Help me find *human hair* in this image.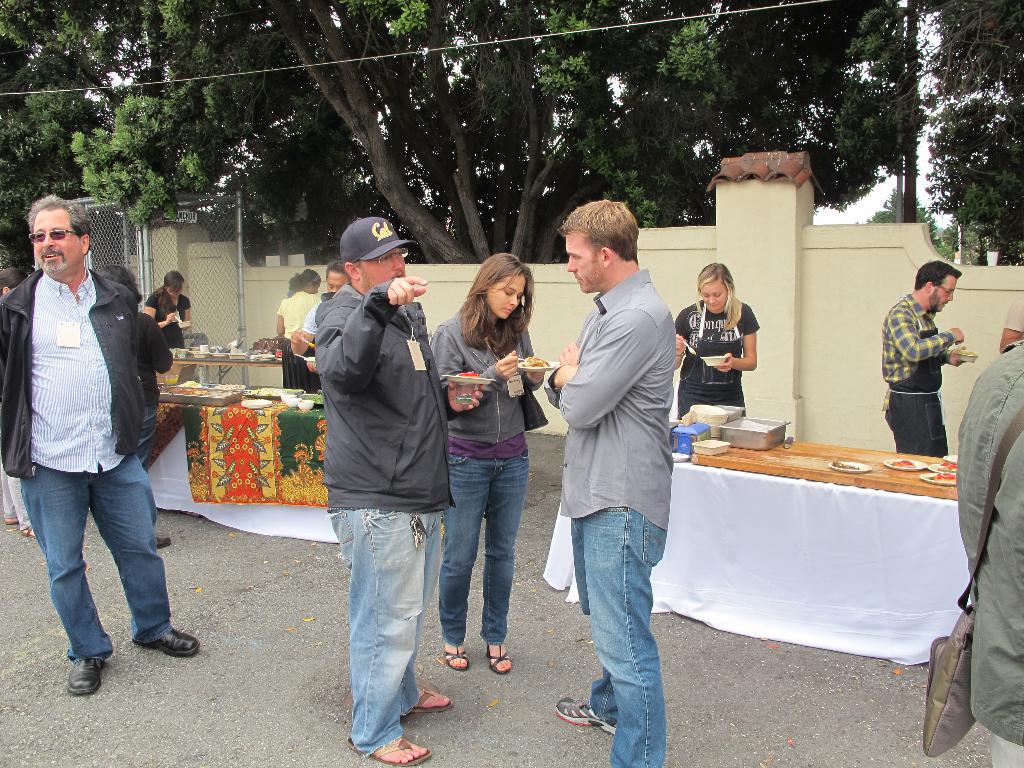
Found it: 692, 259, 745, 335.
